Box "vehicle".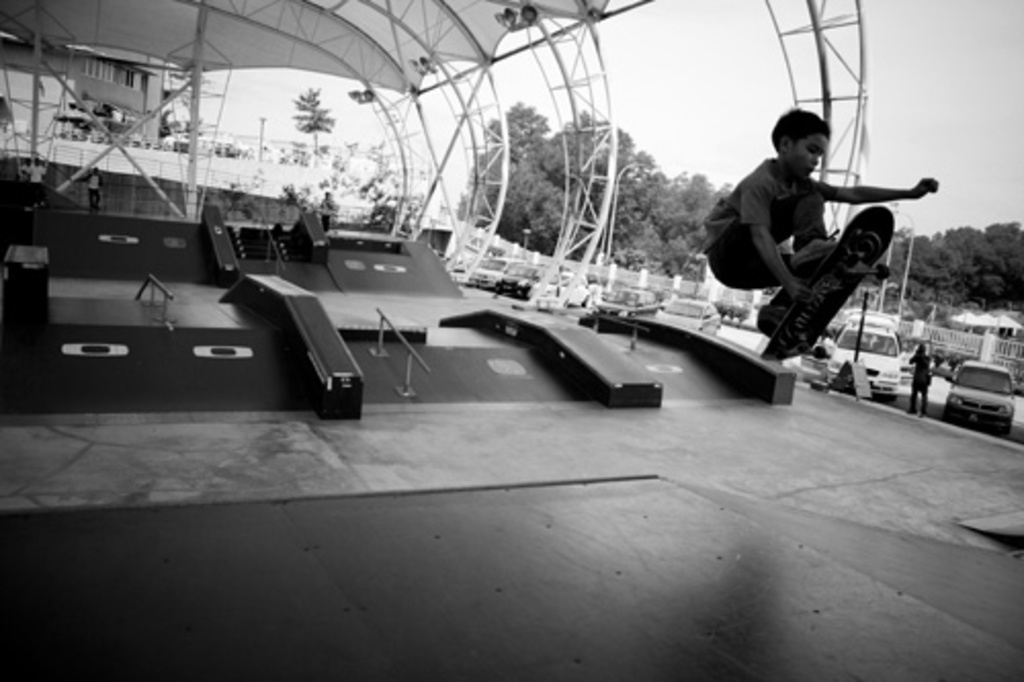
select_region(821, 317, 905, 393).
